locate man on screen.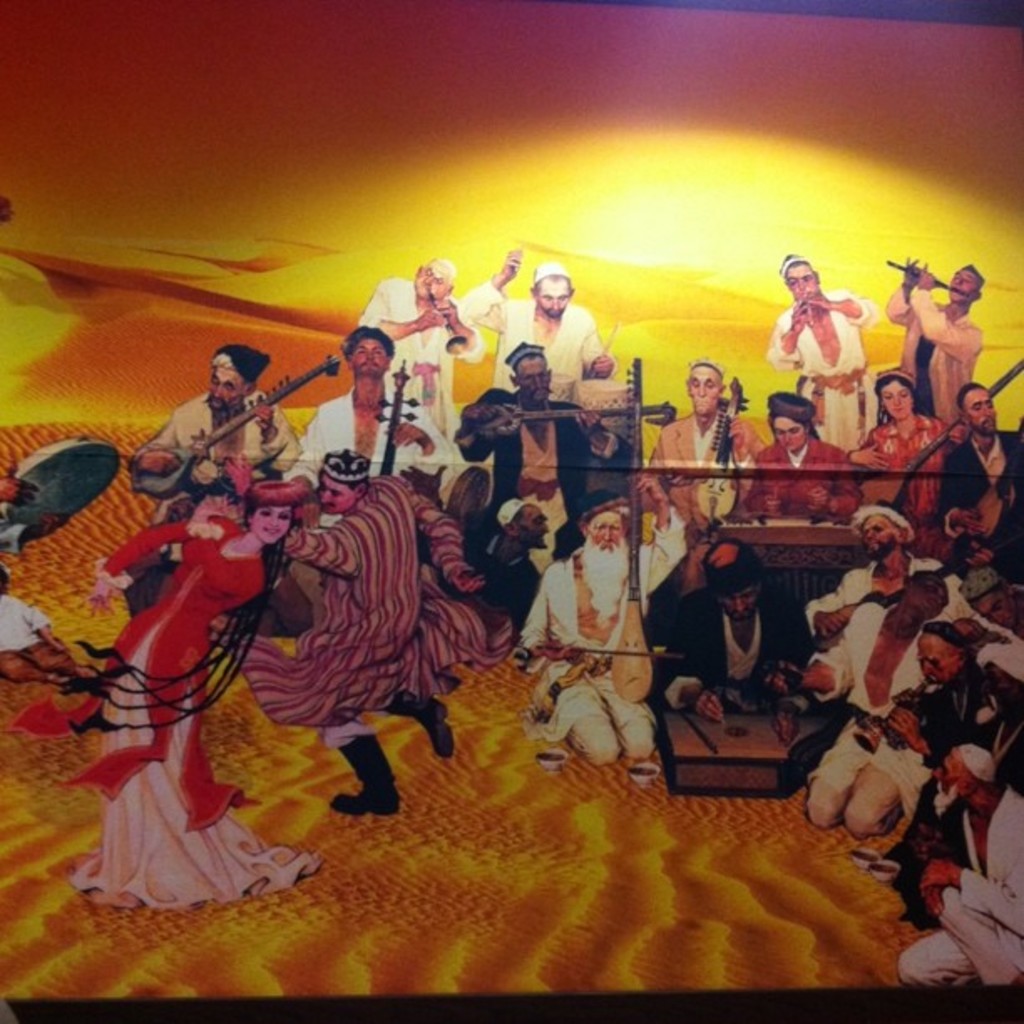
On screen at (left=860, top=621, right=1022, bottom=925).
